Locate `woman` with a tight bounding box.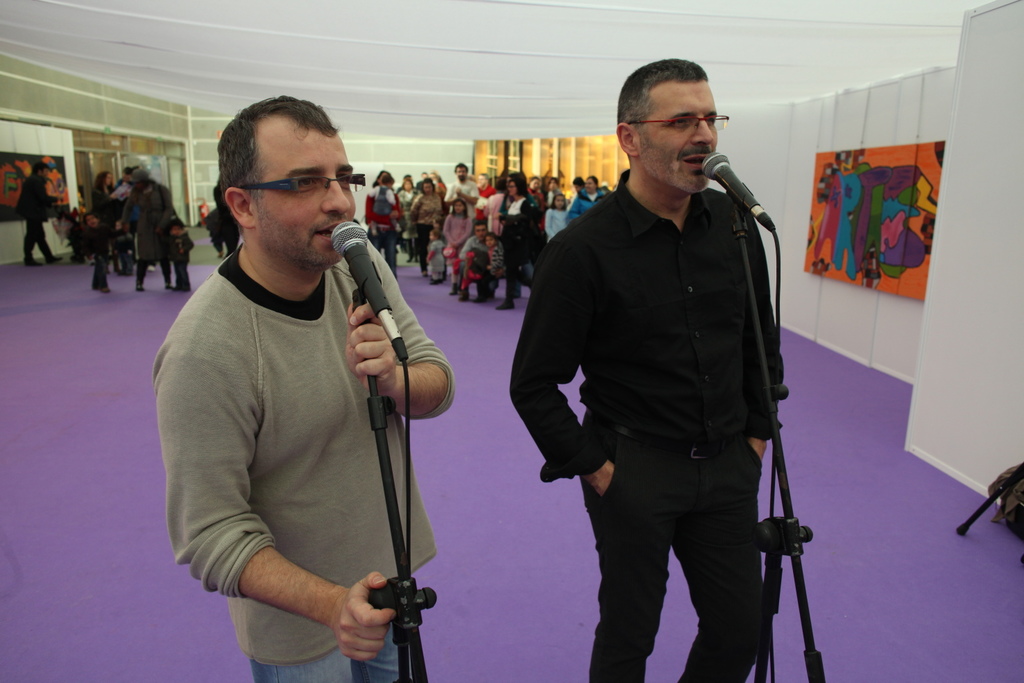
rect(479, 179, 508, 239).
